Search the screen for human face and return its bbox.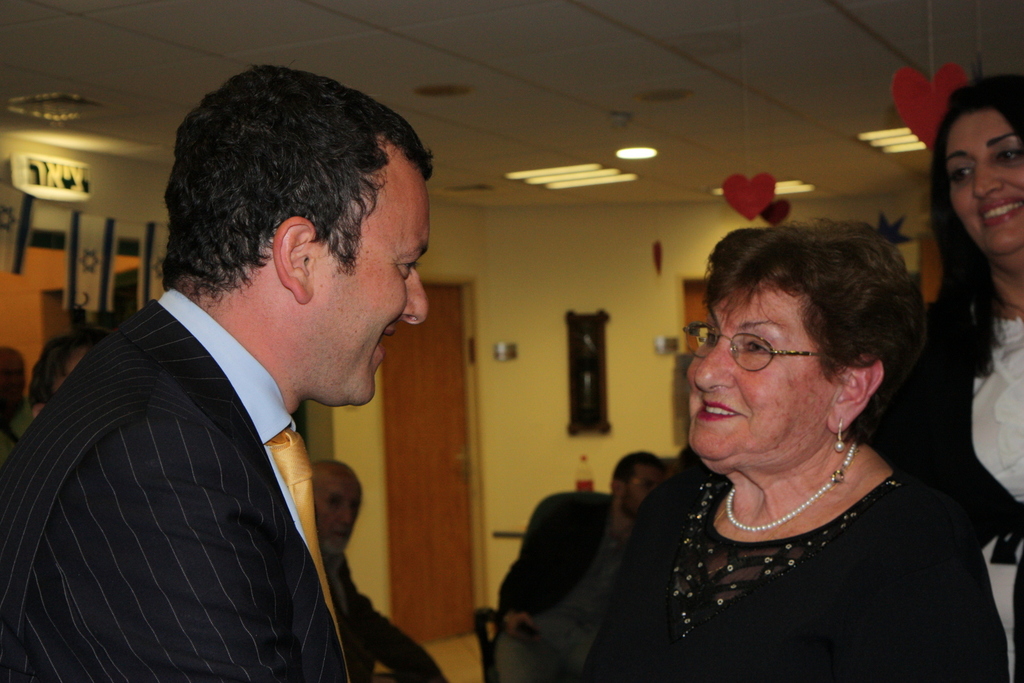
Found: rect(628, 458, 666, 518).
